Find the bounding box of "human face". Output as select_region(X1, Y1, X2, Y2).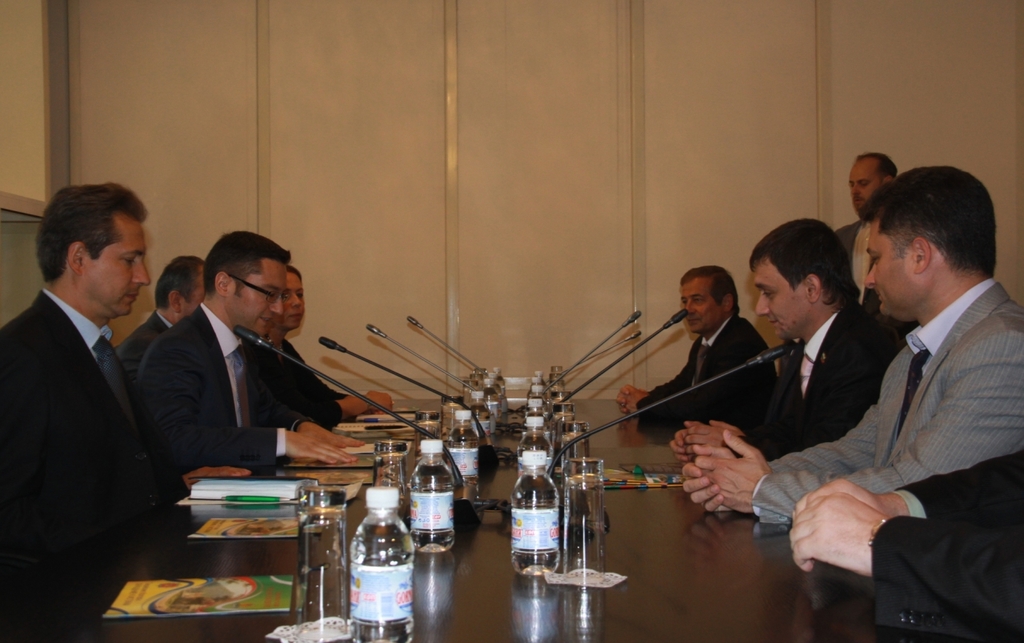
select_region(849, 167, 880, 214).
